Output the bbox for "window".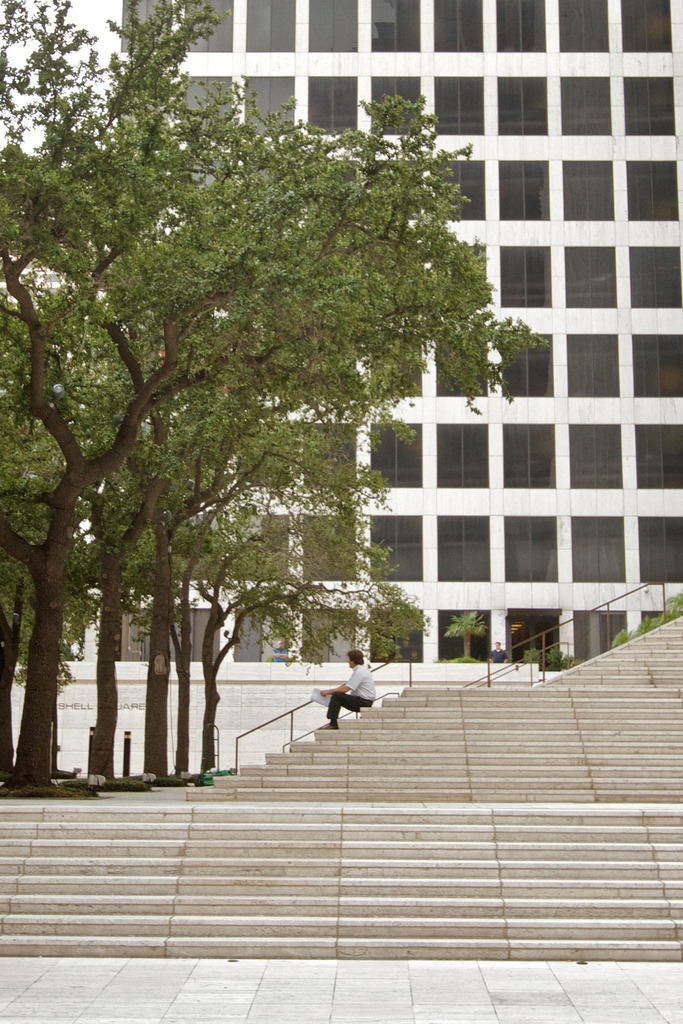
(635, 512, 682, 580).
